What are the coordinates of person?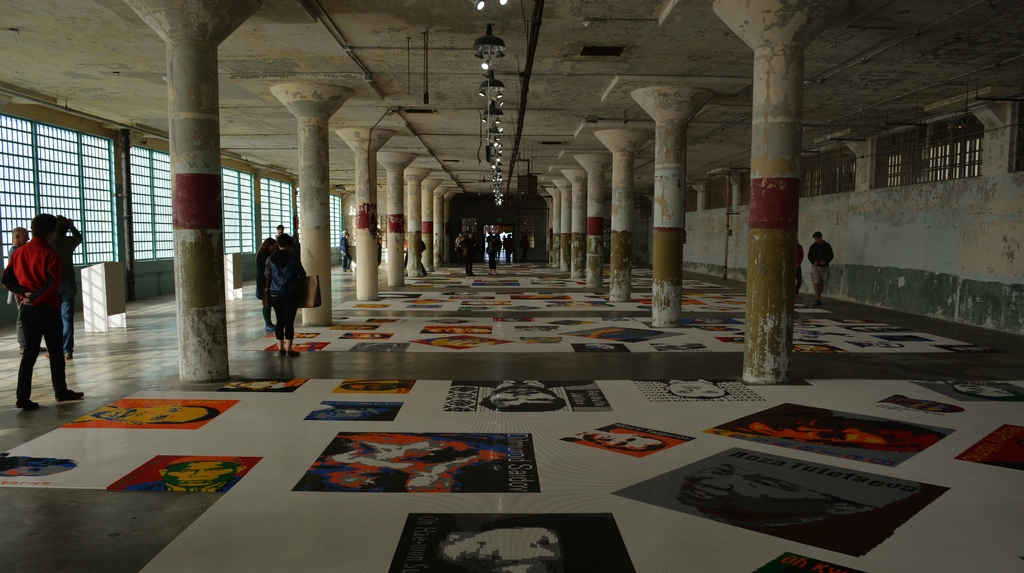
(x1=420, y1=234, x2=427, y2=277).
